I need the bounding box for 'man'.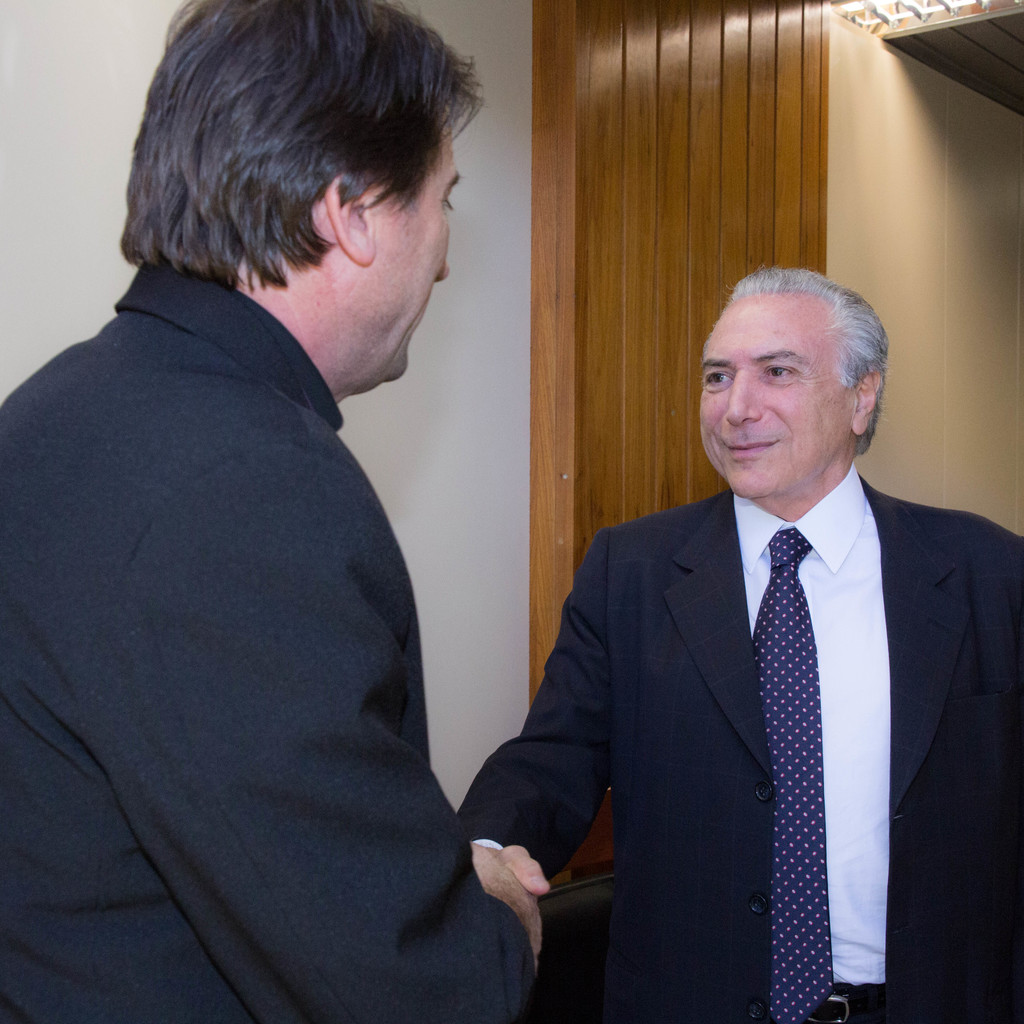
Here it is: x1=0, y1=0, x2=536, y2=1023.
